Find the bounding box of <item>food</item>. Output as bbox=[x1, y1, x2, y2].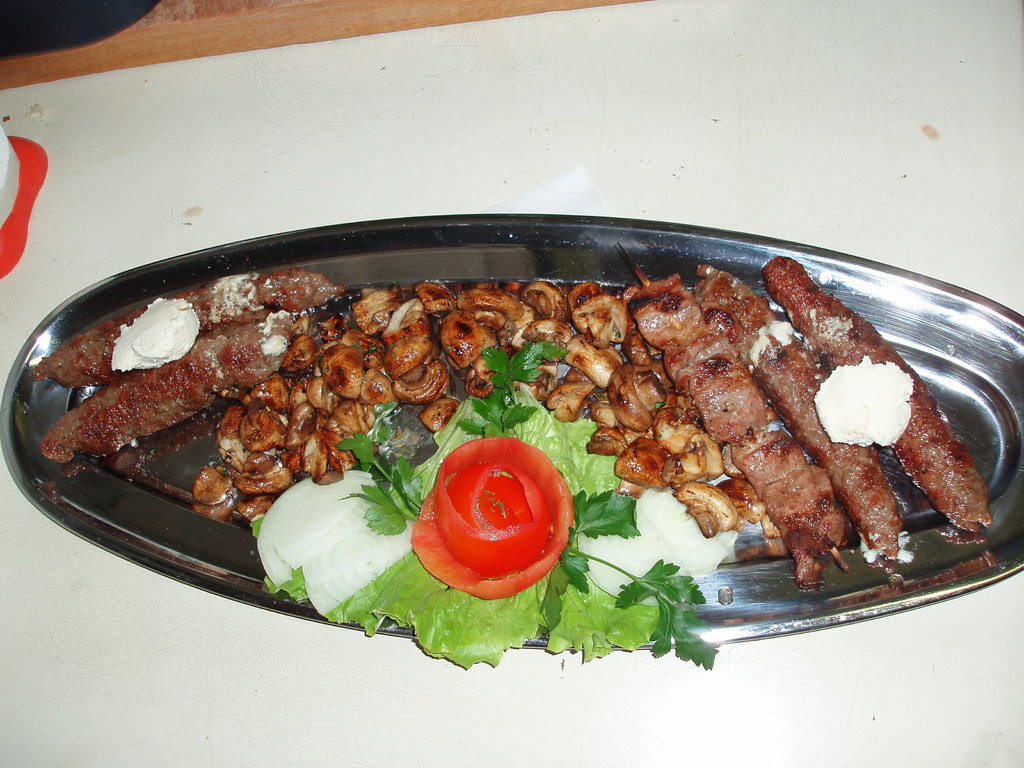
bbox=[23, 249, 995, 676].
